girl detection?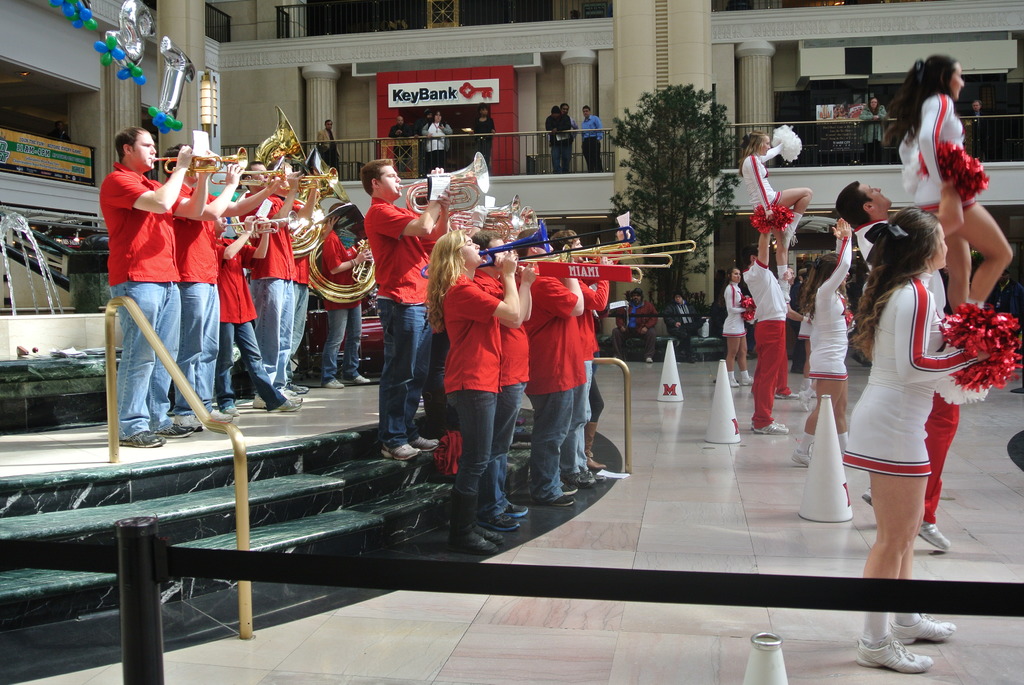
{"left": 842, "top": 209, "right": 1020, "bottom": 677}
